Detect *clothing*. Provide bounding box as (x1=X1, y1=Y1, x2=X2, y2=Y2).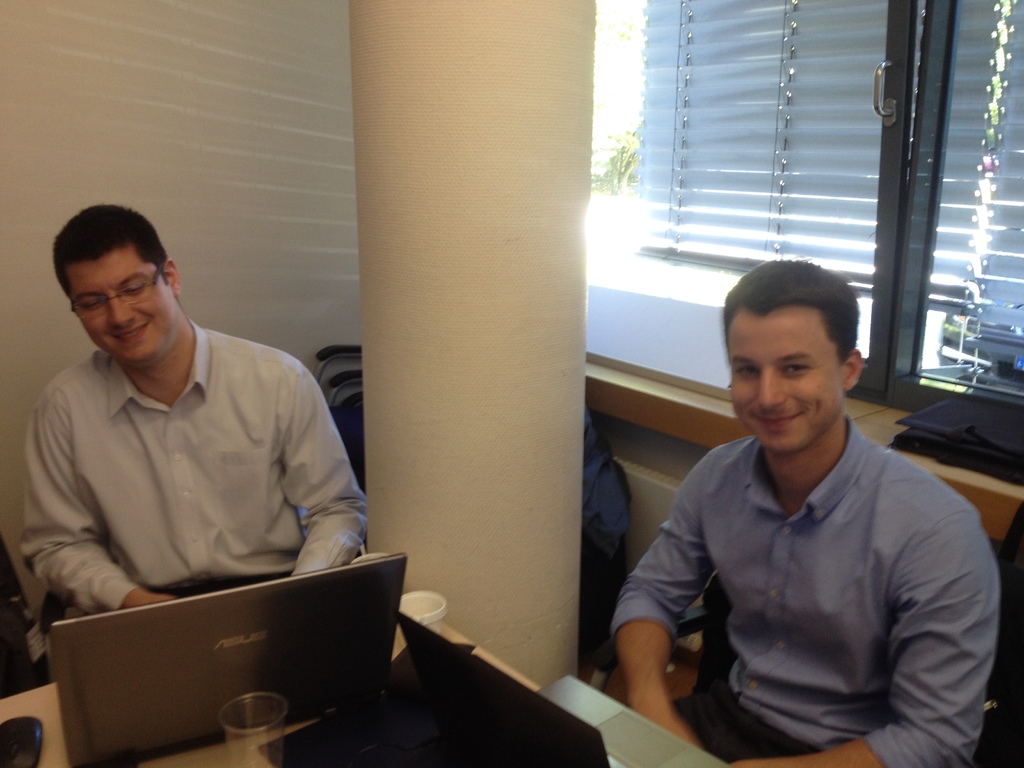
(x1=20, y1=323, x2=364, y2=610).
